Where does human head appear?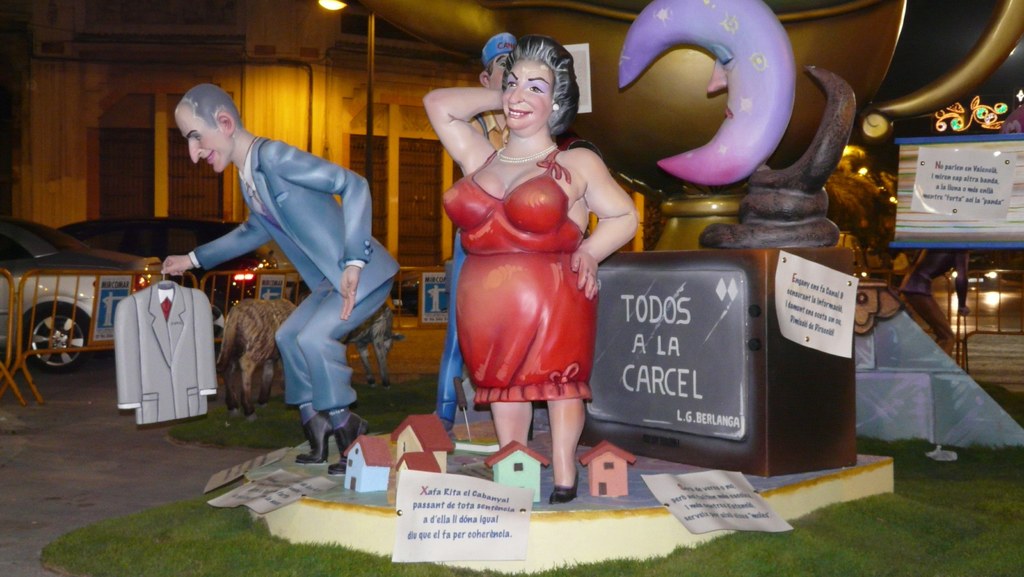
Appears at x1=499, y1=37, x2=584, y2=133.
